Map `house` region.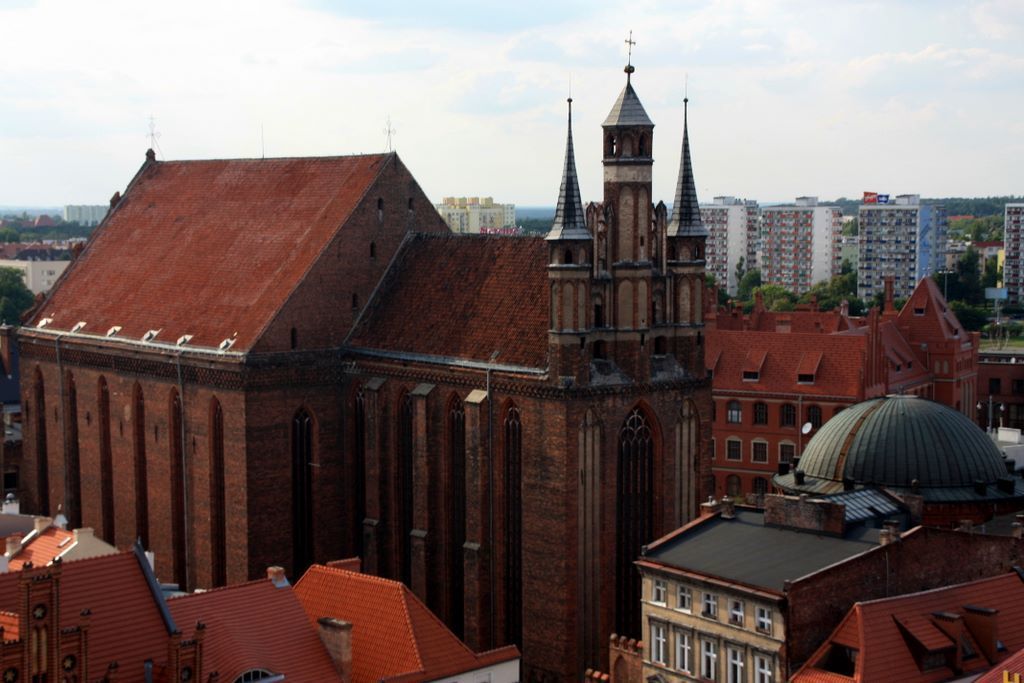
Mapped to 848,190,935,327.
